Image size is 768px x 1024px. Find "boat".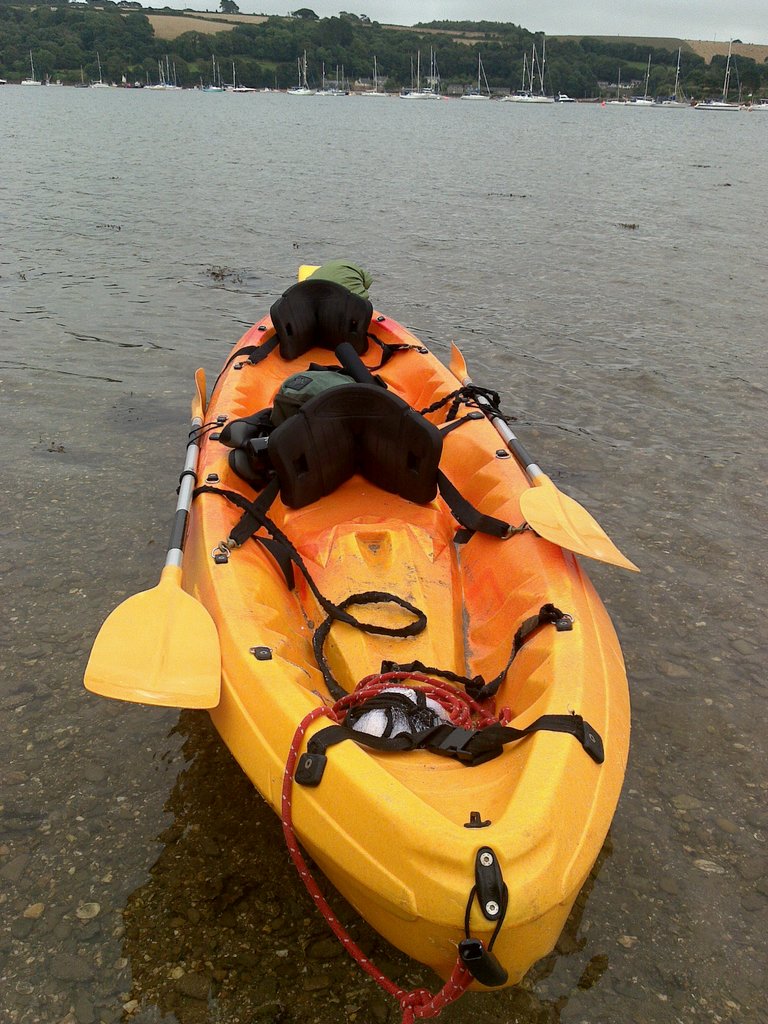
x1=749, y1=98, x2=767, y2=112.
